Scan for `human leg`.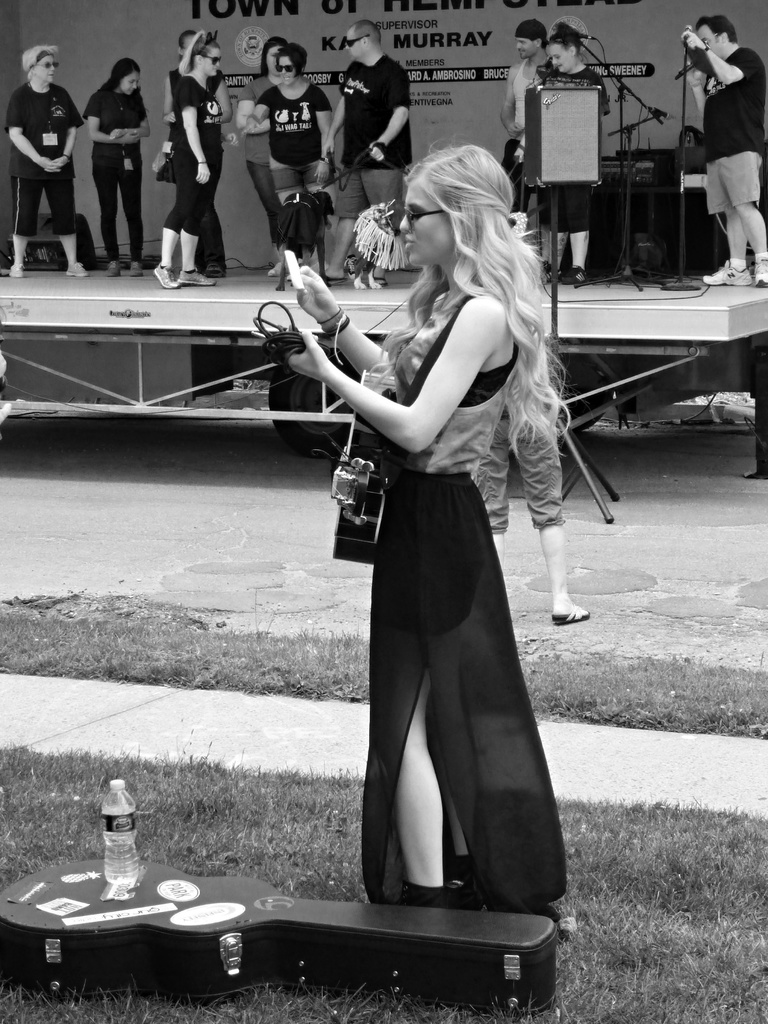
Scan result: {"x1": 512, "y1": 422, "x2": 587, "y2": 621}.
